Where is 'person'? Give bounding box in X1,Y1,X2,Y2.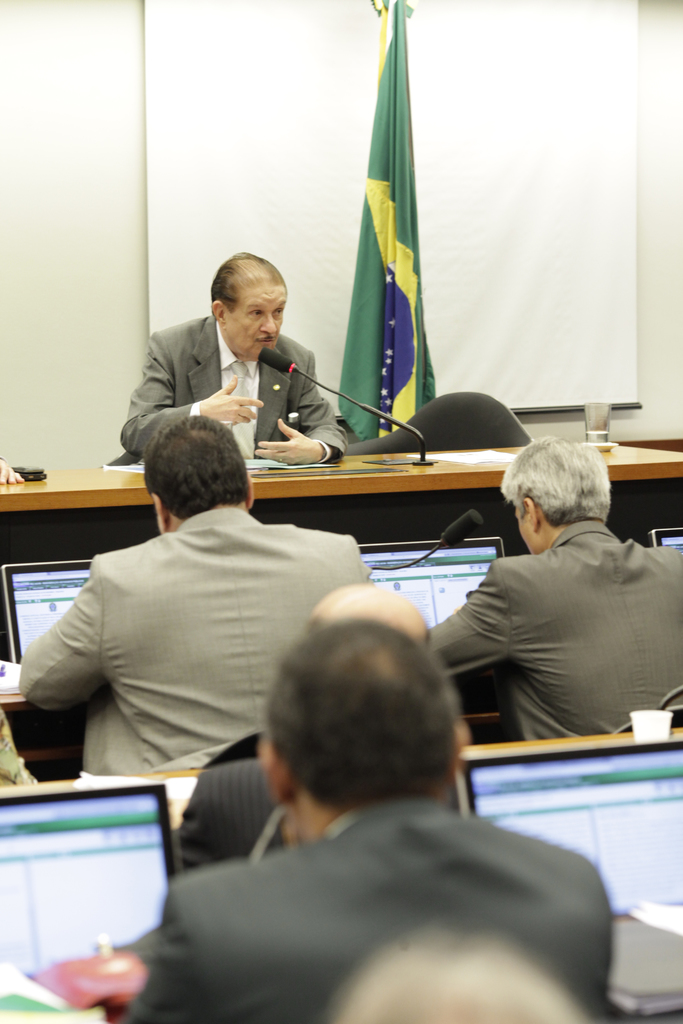
3,415,370,781.
